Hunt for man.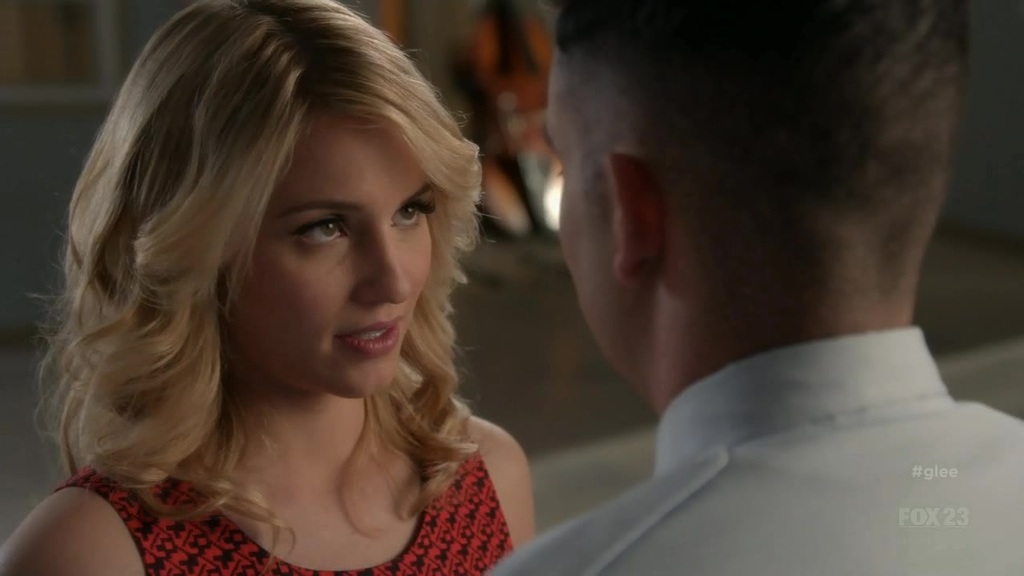
Hunted down at l=526, t=0, r=1023, b=575.
